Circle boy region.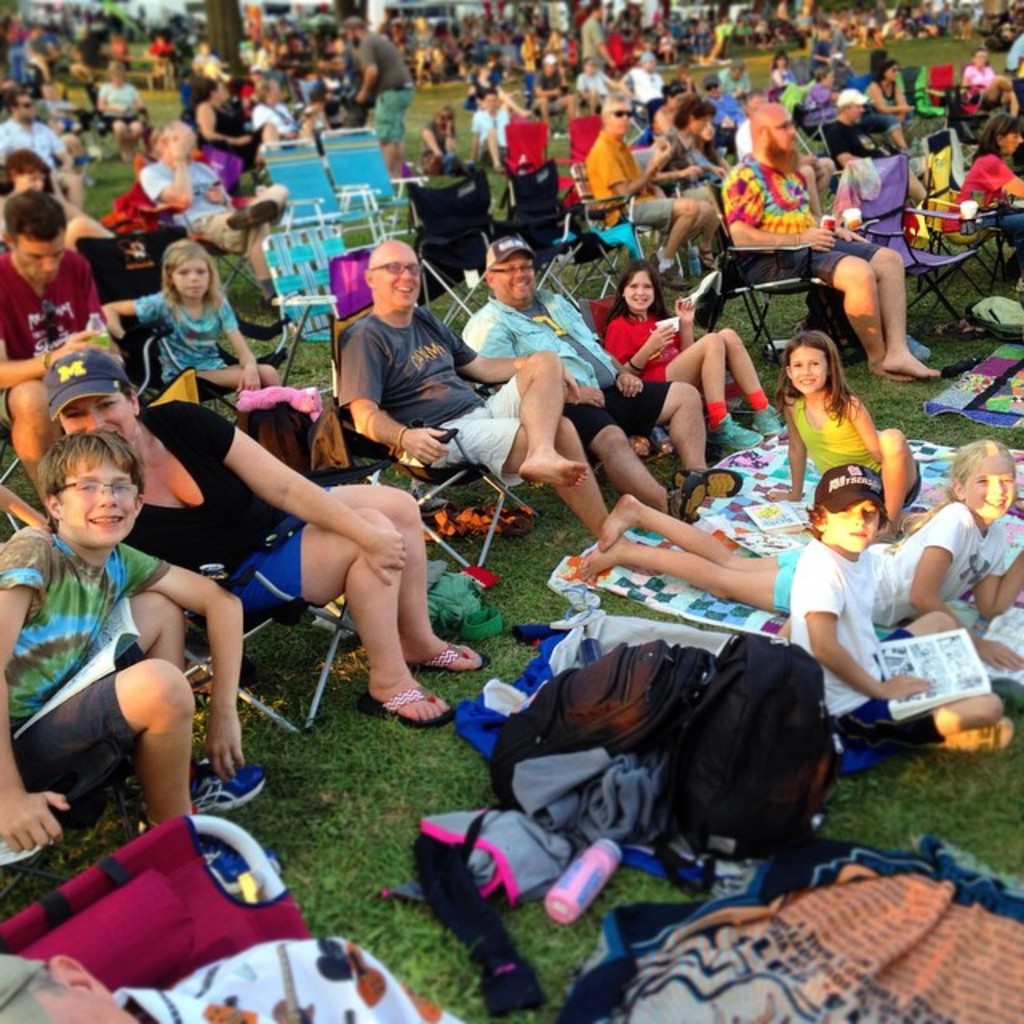
Region: 0,434,269,859.
